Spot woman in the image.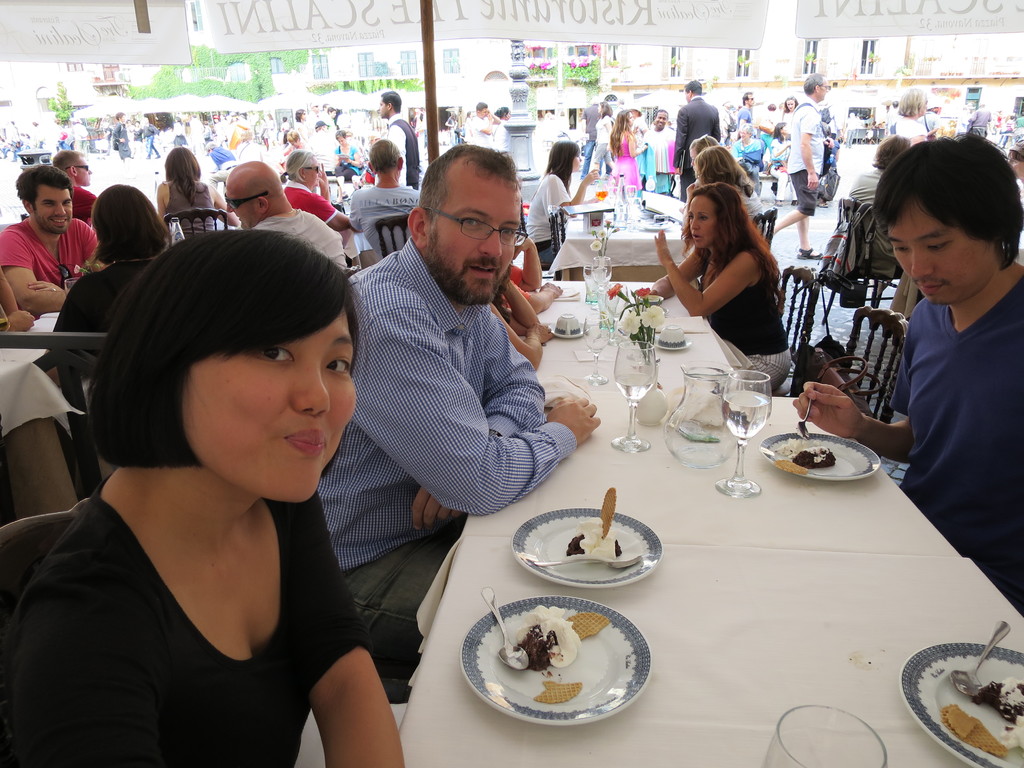
woman found at locate(683, 143, 769, 241).
